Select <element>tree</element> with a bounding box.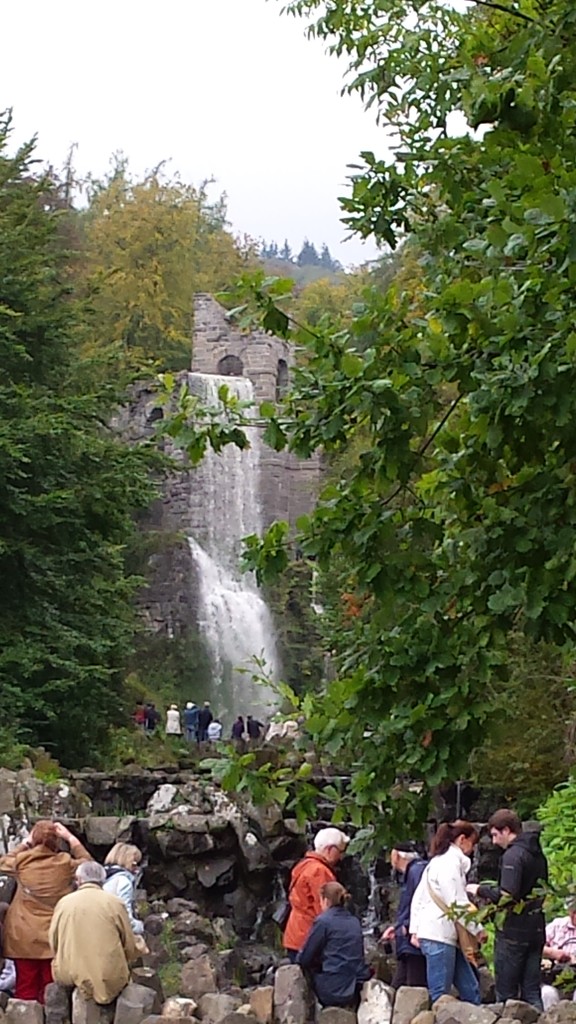
298/241/339/271.
